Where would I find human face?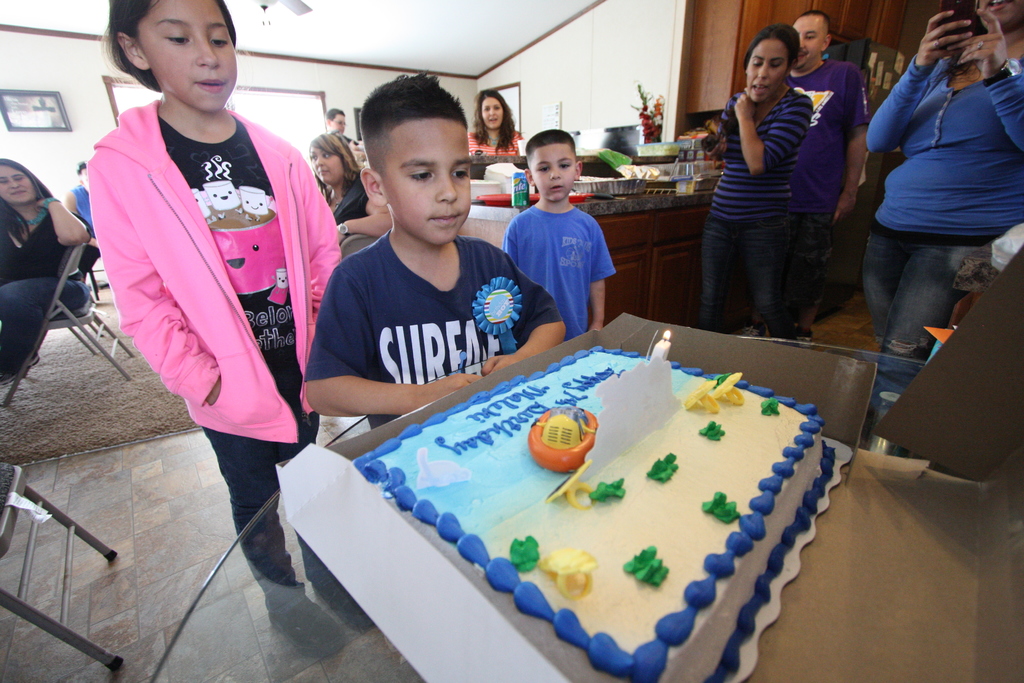
At l=379, t=115, r=472, b=244.
